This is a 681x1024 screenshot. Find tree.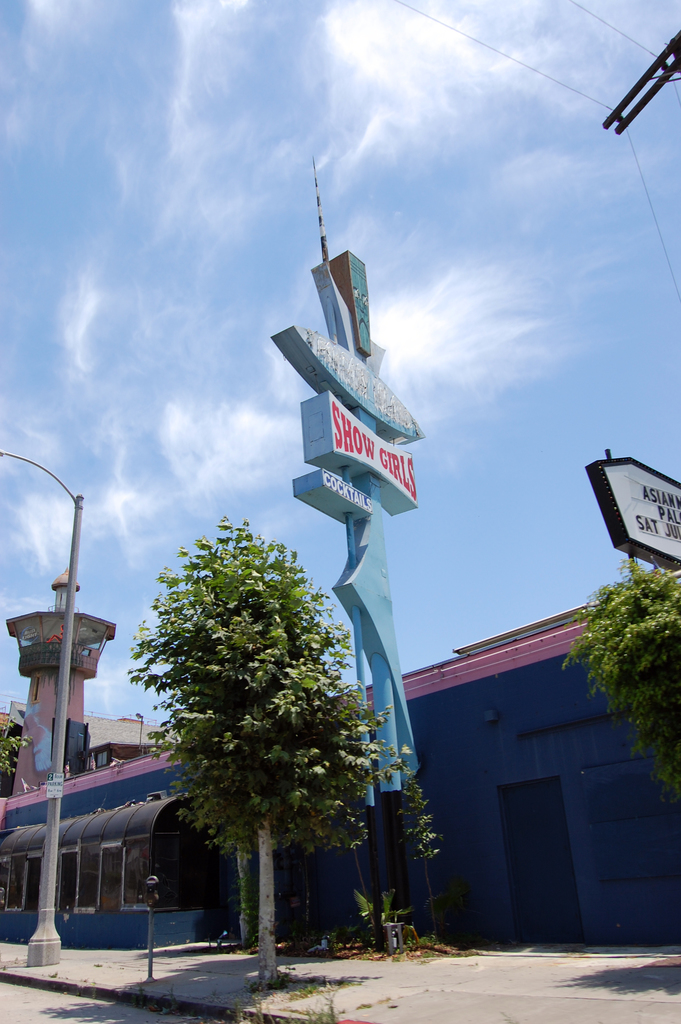
Bounding box: {"left": 0, "top": 676, "right": 16, "bottom": 794}.
